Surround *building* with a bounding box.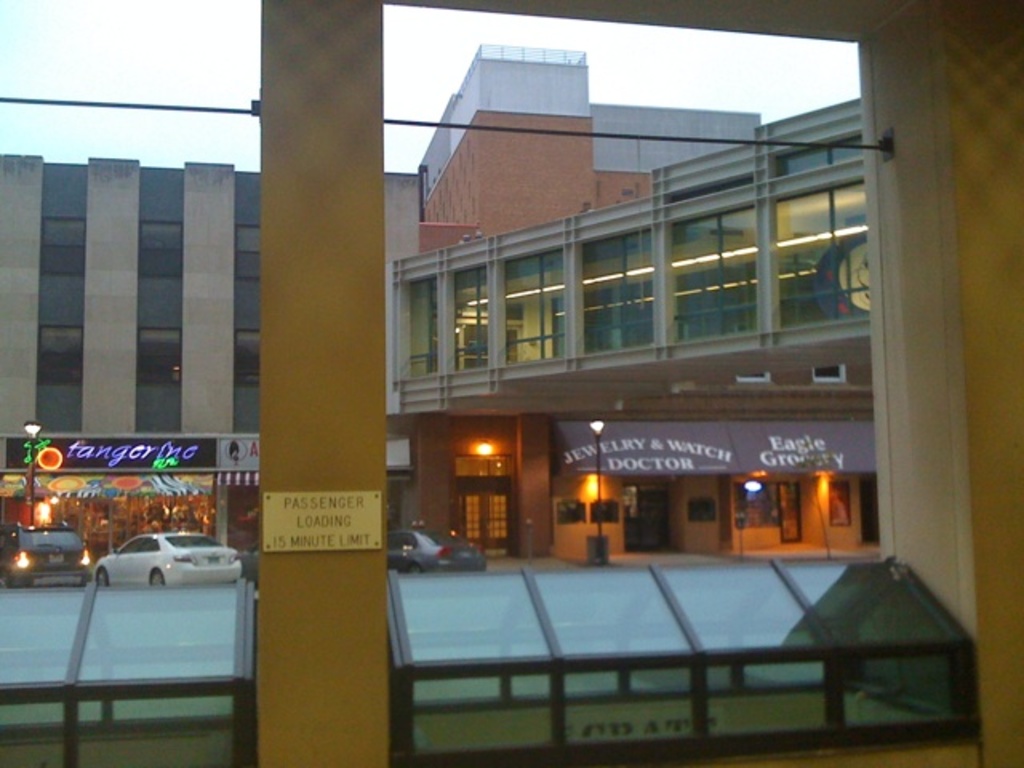
bbox=(418, 37, 762, 240).
